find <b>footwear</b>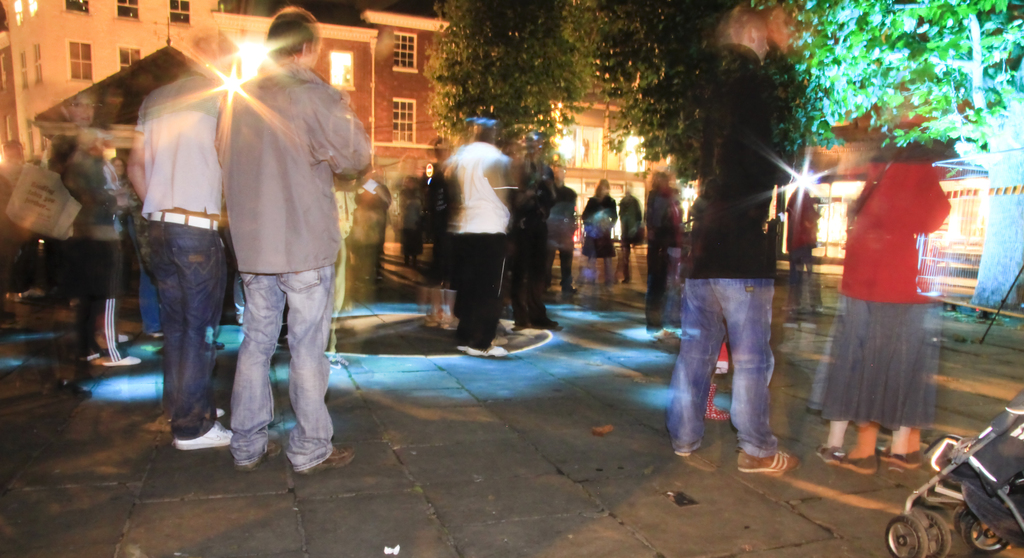
744,449,794,472
